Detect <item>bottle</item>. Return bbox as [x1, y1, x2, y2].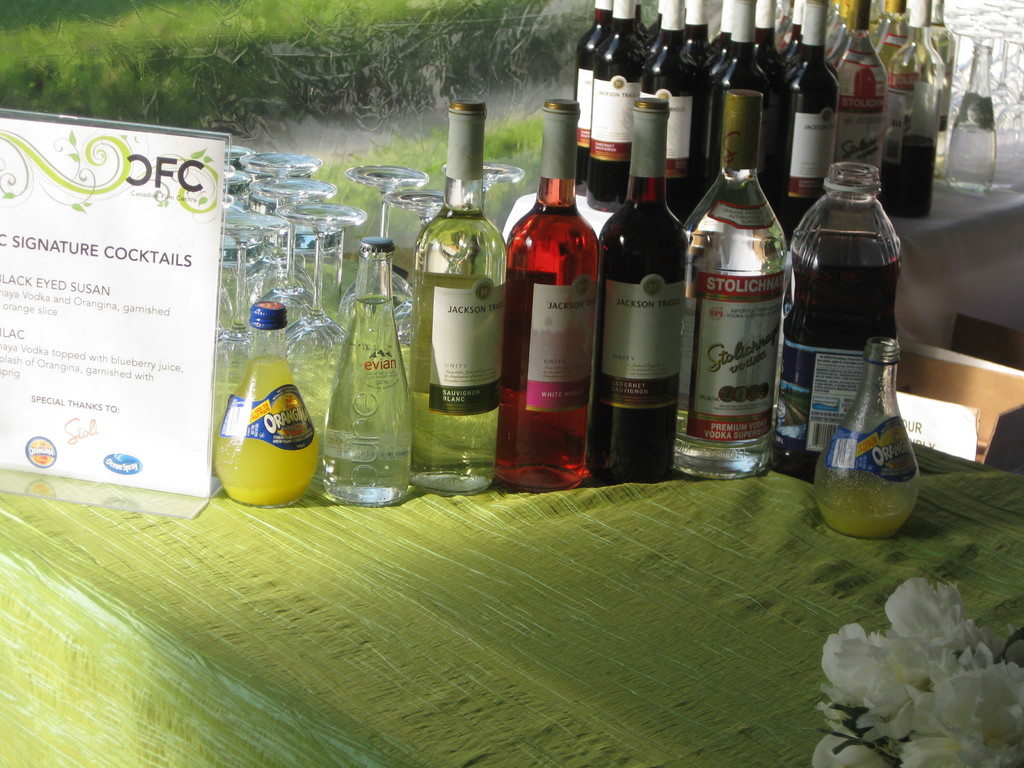
[814, 0, 846, 58].
